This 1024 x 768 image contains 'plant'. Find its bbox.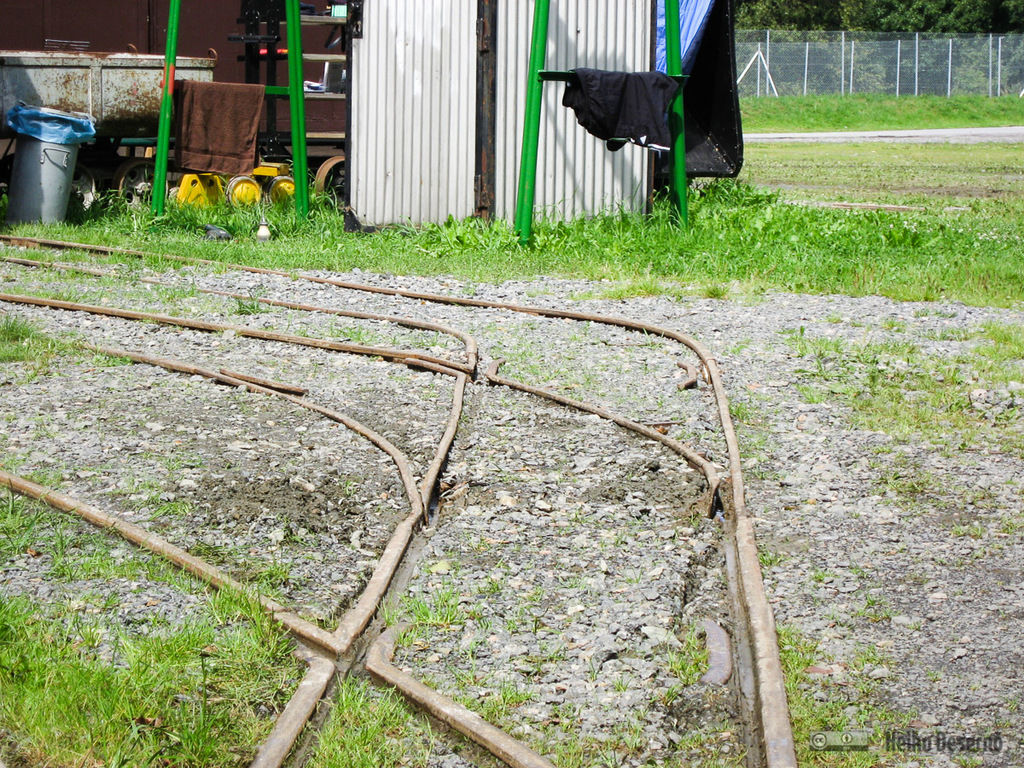
select_region(824, 311, 845, 326).
